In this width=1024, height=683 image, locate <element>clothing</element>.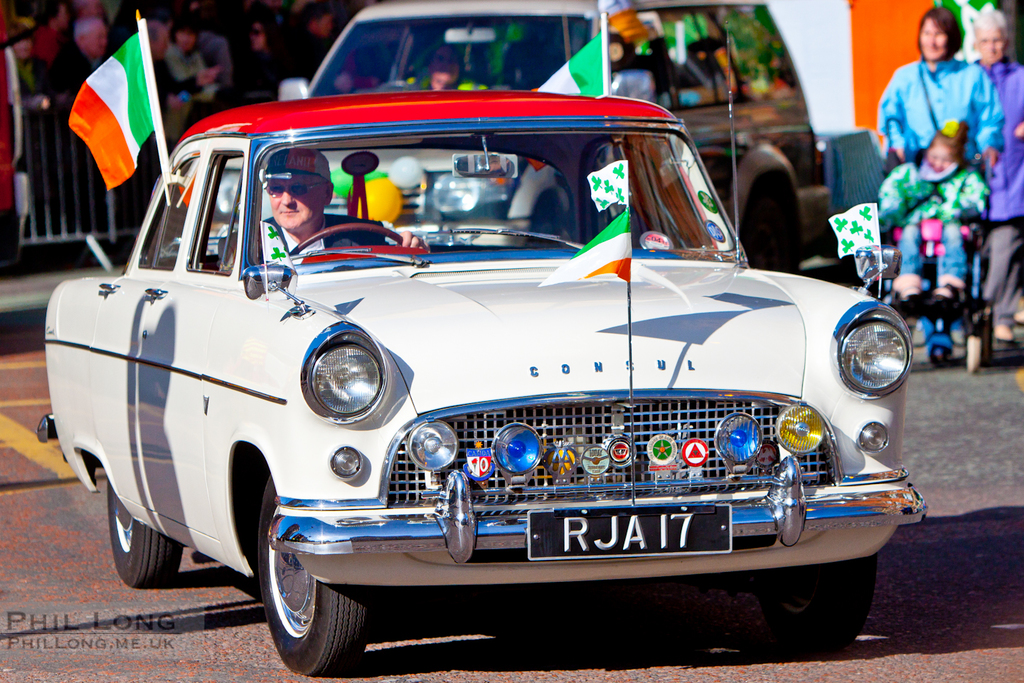
Bounding box: (x1=260, y1=218, x2=389, y2=270).
